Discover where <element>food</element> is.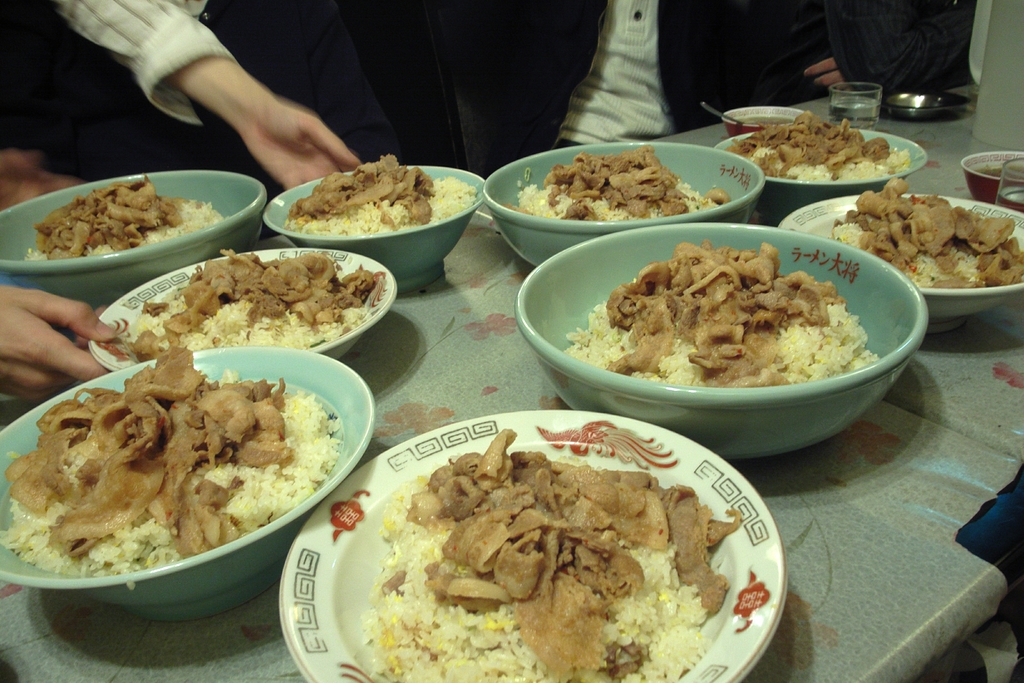
Discovered at bbox=(835, 175, 1023, 290).
